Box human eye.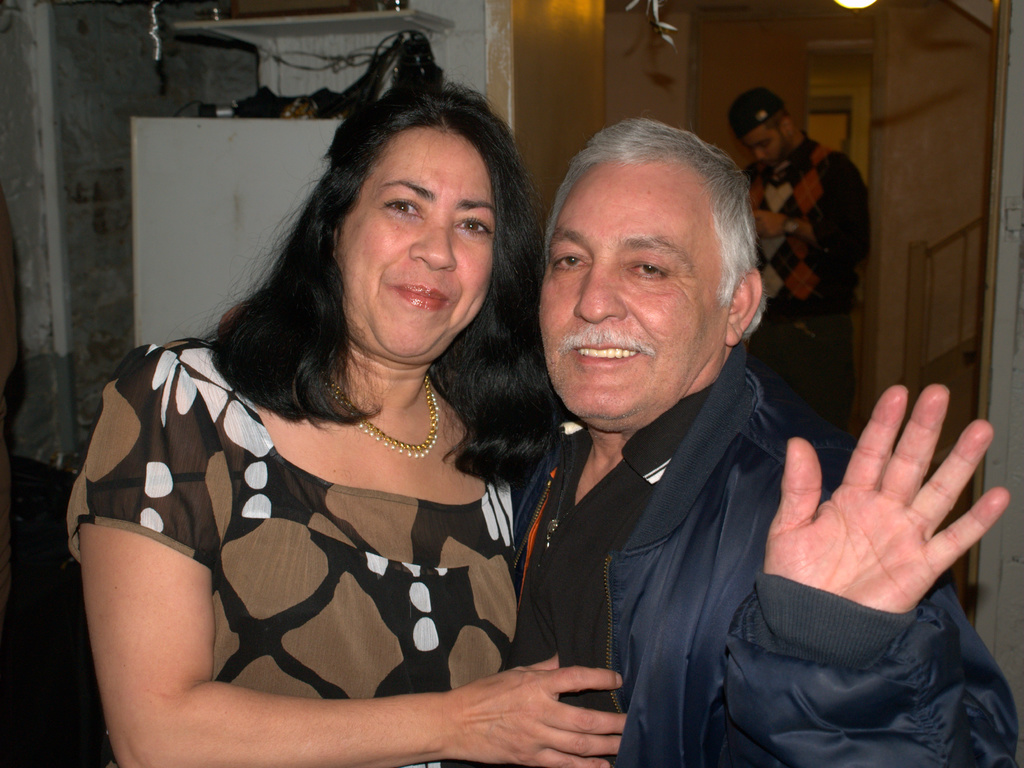
760, 142, 770, 152.
